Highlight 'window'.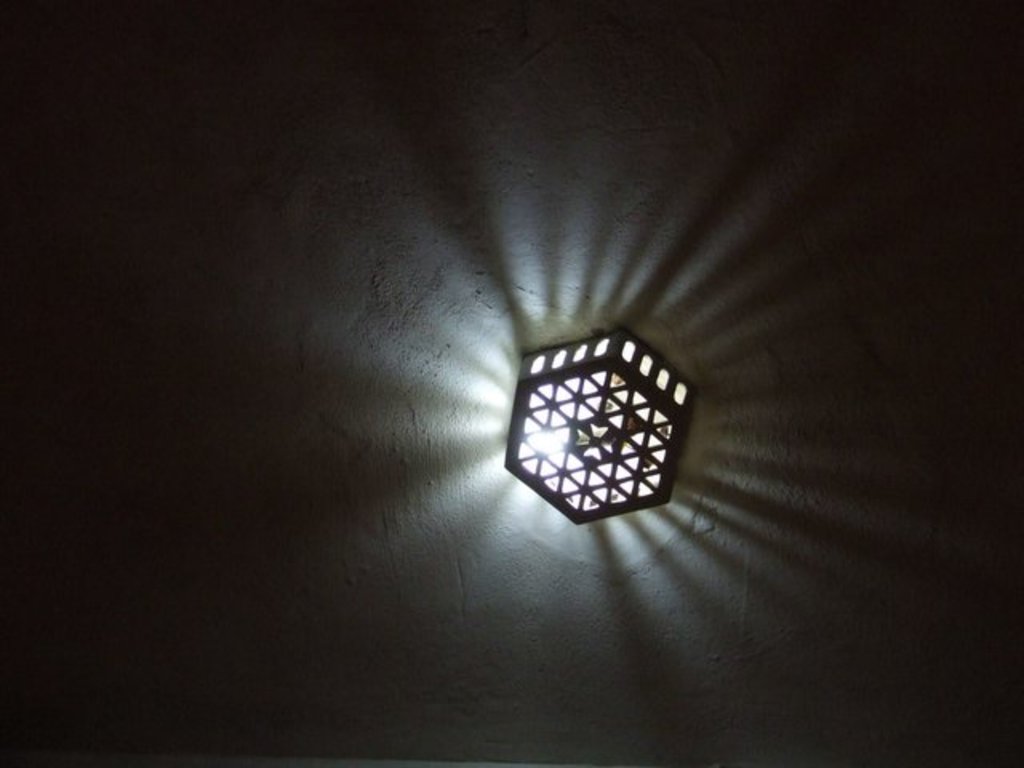
Highlighted region: [544,341,691,509].
